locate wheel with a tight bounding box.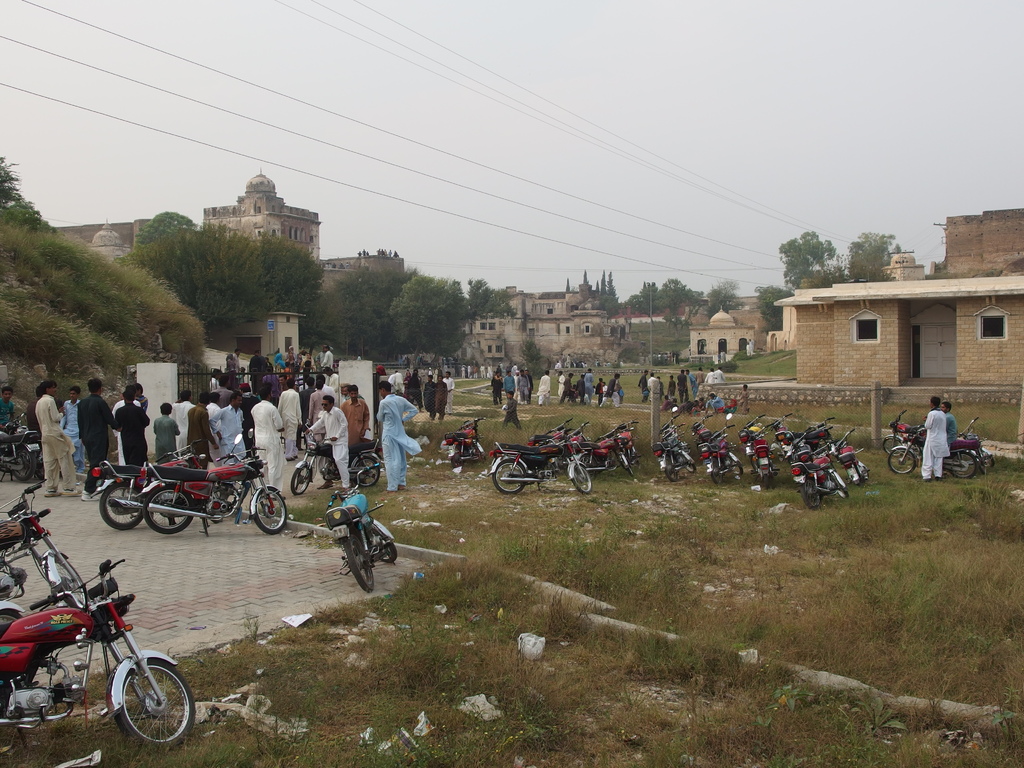
select_region(141, 485, 188, 533).
